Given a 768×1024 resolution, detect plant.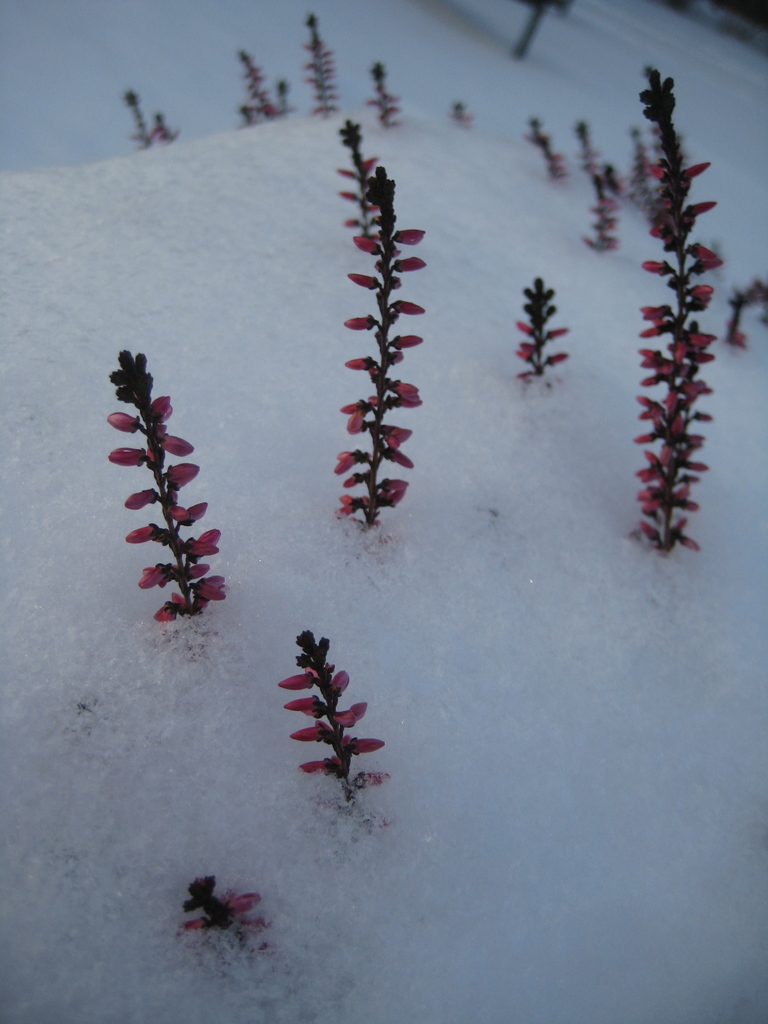
pyautogui.locateOnScreen(574, 109, 600, 172).
